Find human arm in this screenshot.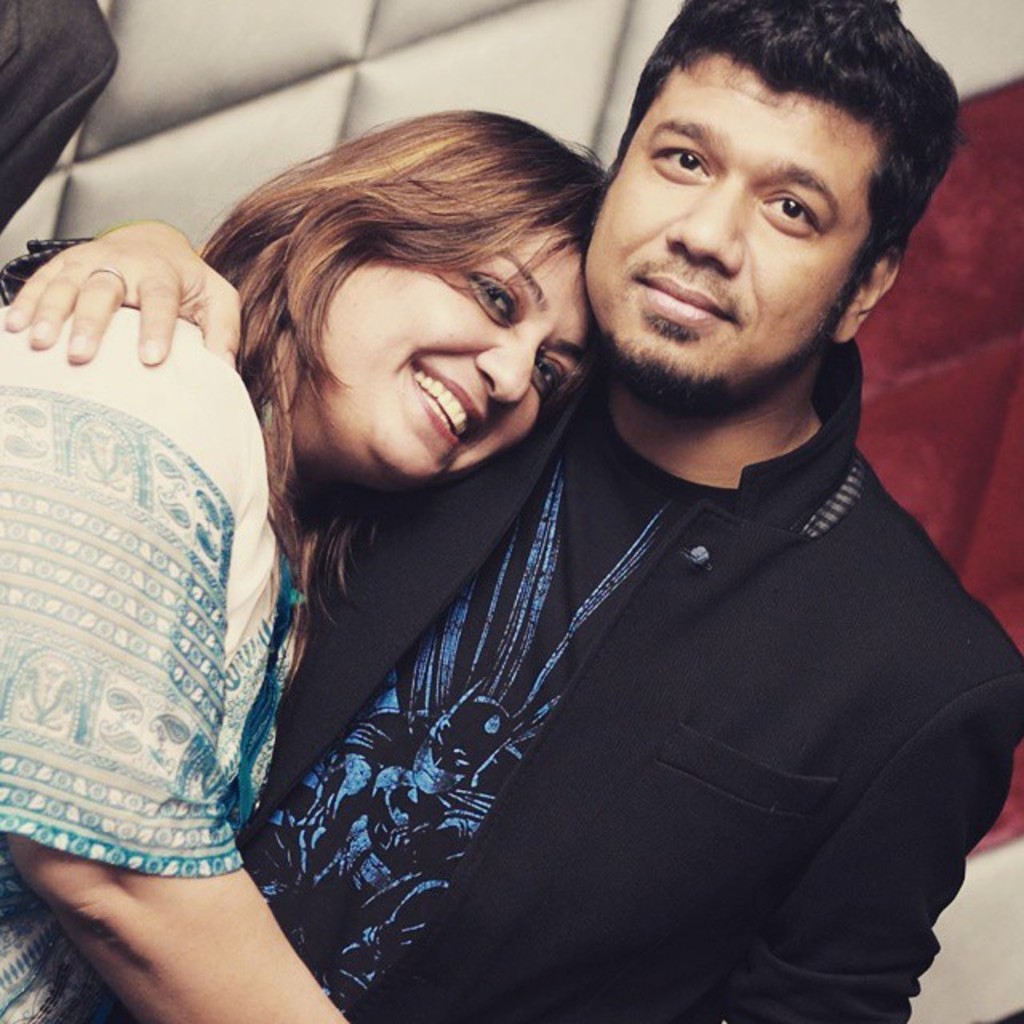
The bounding box for human arm is <box>3,206,250,366</box>.
